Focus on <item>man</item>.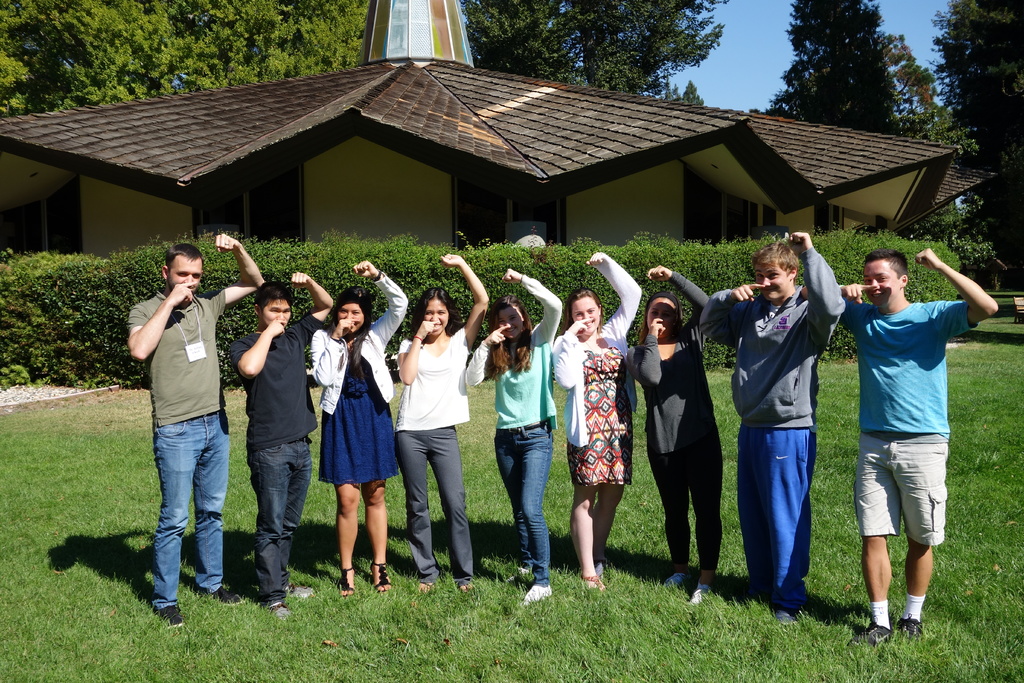
Focused at <box>124,233,257,630</box>.
